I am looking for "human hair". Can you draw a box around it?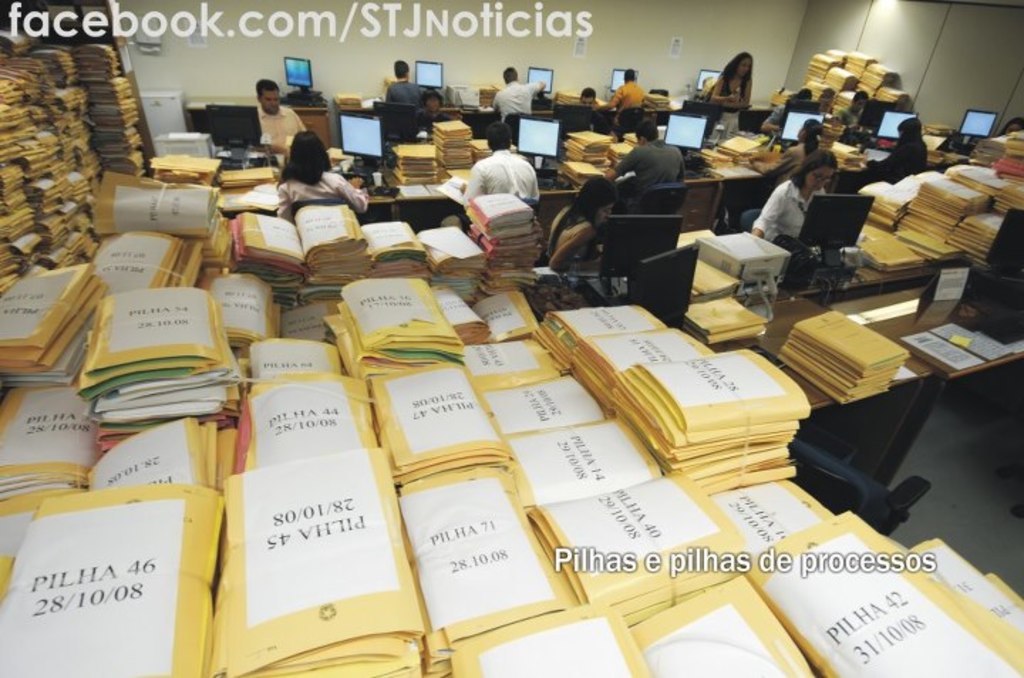
Sure, the bounding box is {"left": 274, "top": 129, "right": 333, "bottom": 193}.
